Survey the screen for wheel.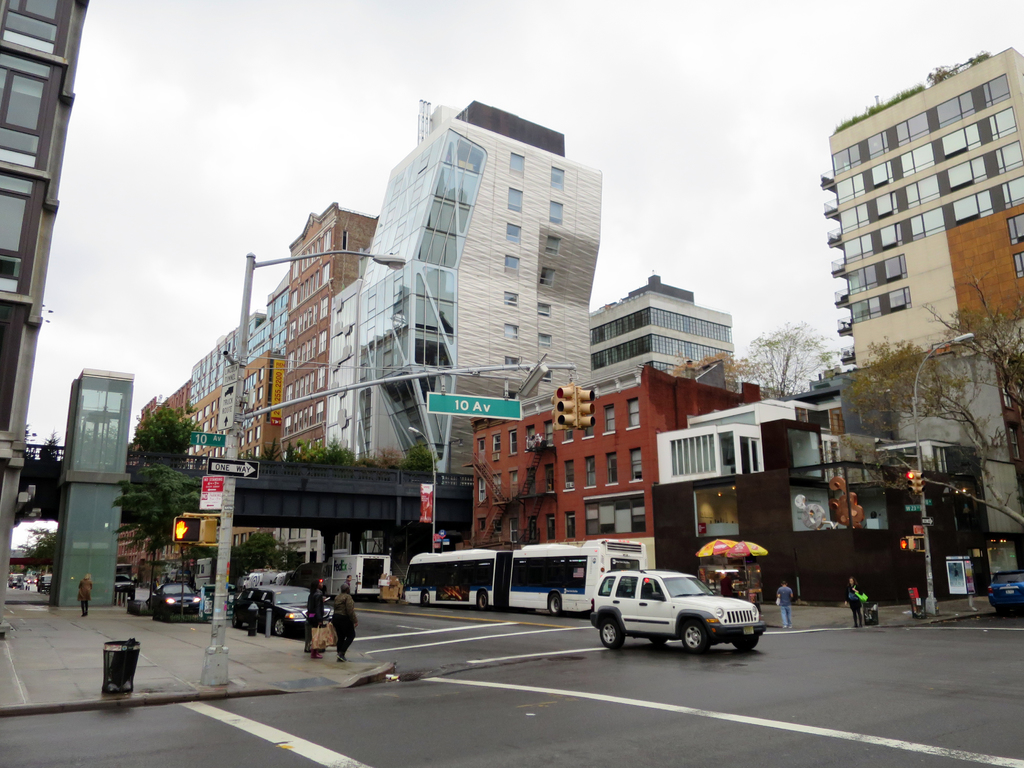
Survey found: 476 591 488 611.
